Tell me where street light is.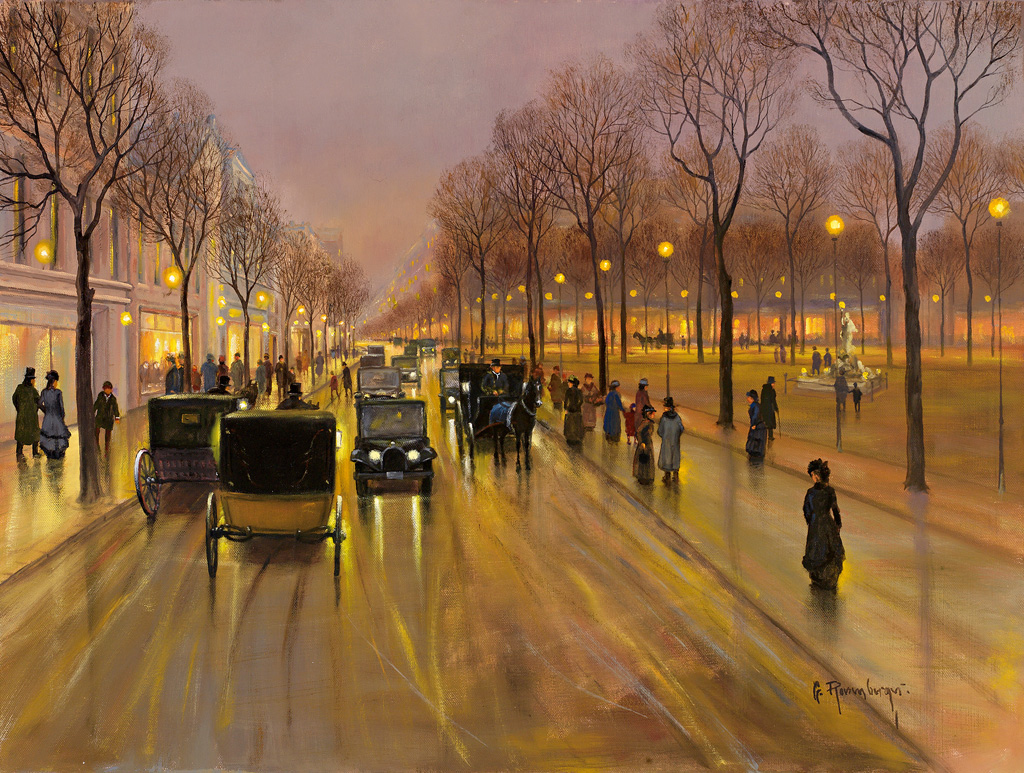
street light is at 491, 292, 495, 348.
